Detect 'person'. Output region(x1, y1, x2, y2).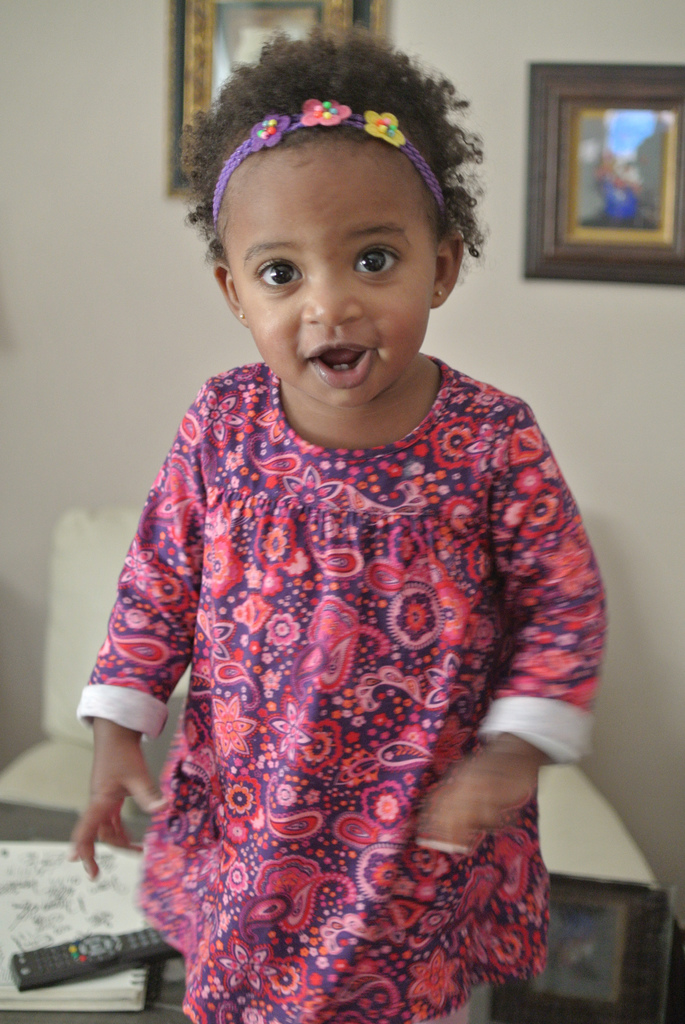
region(67, 23, 608, 1023).
